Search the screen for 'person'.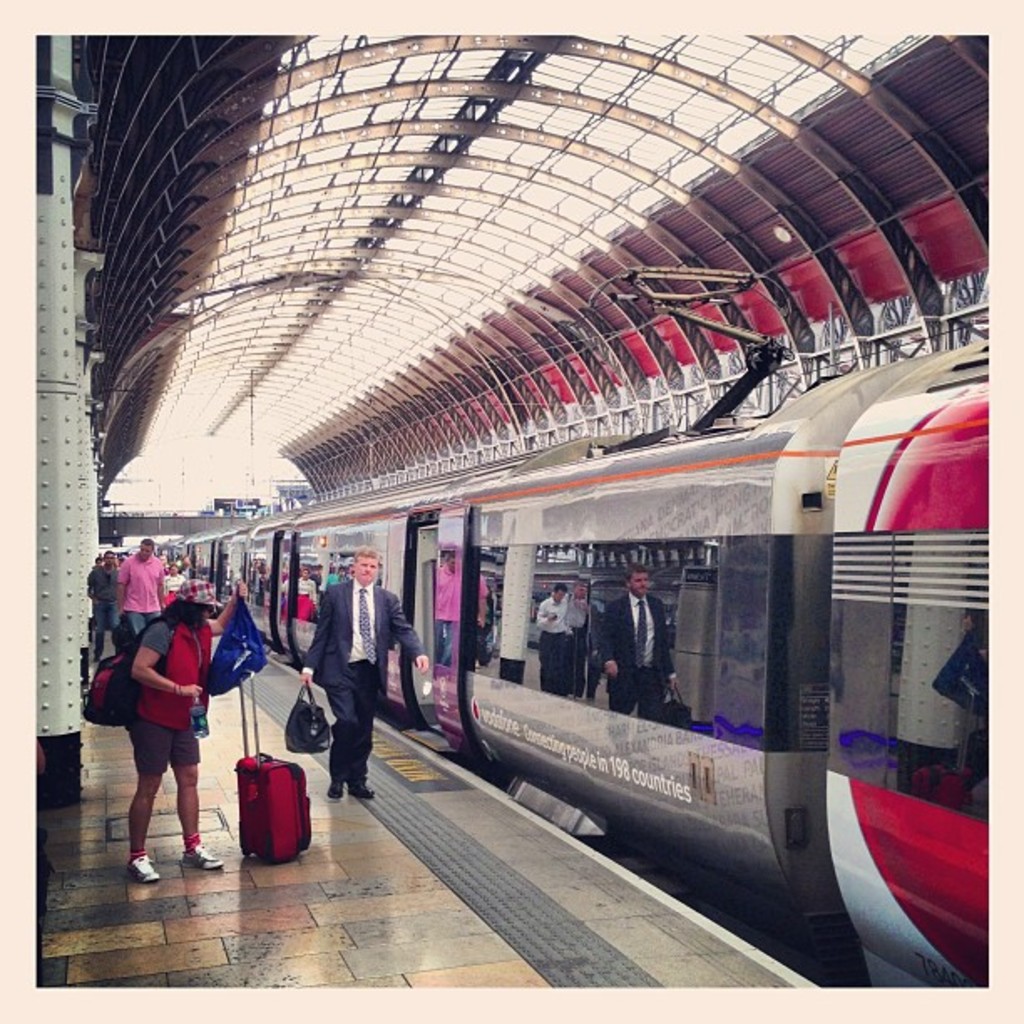
Found at left=125, top=579, right=248, bottom=885.
